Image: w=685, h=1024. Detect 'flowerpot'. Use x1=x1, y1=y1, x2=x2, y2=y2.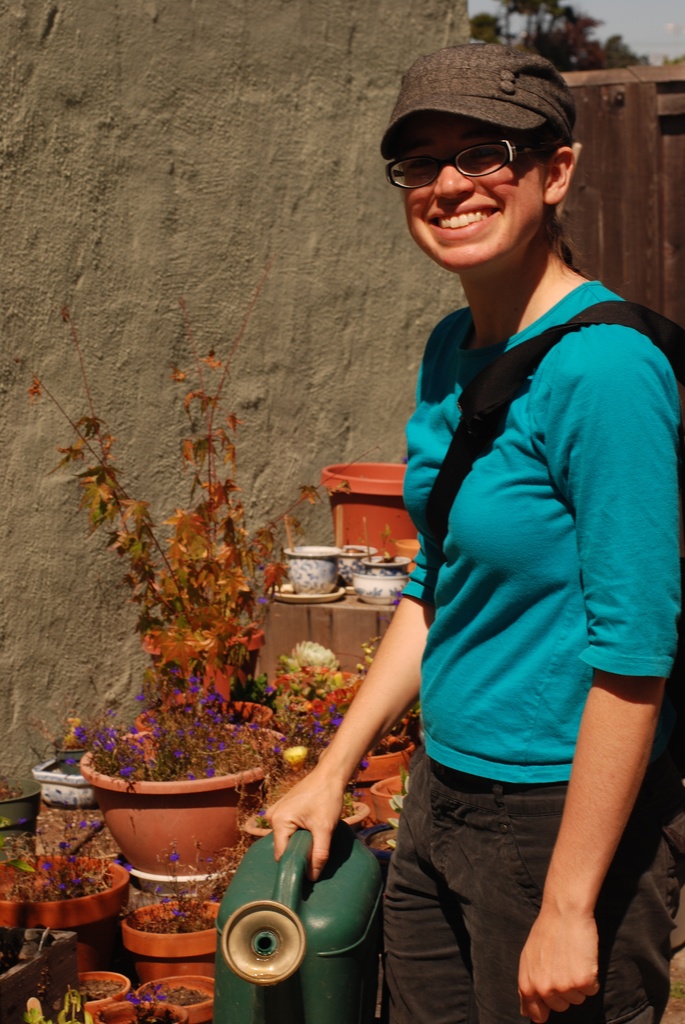
x1=76, y1=767, x2=253, y2=908.
